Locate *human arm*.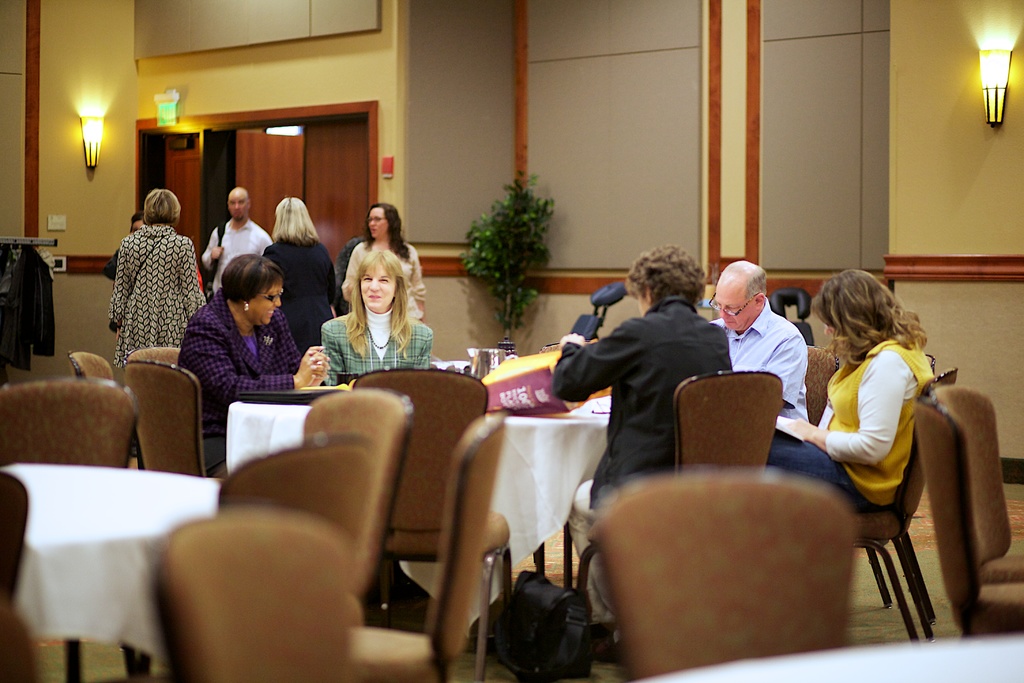
Bounding box: (194,199,224,276).
